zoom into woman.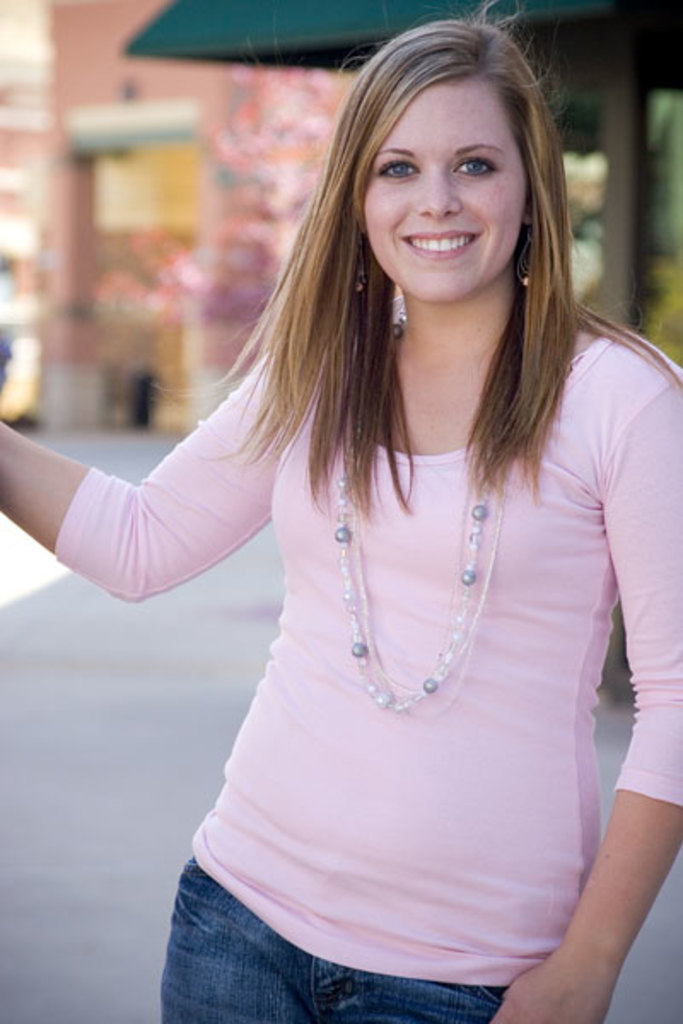
Zoom target: bbox=(36, 29, 671, 1005).
